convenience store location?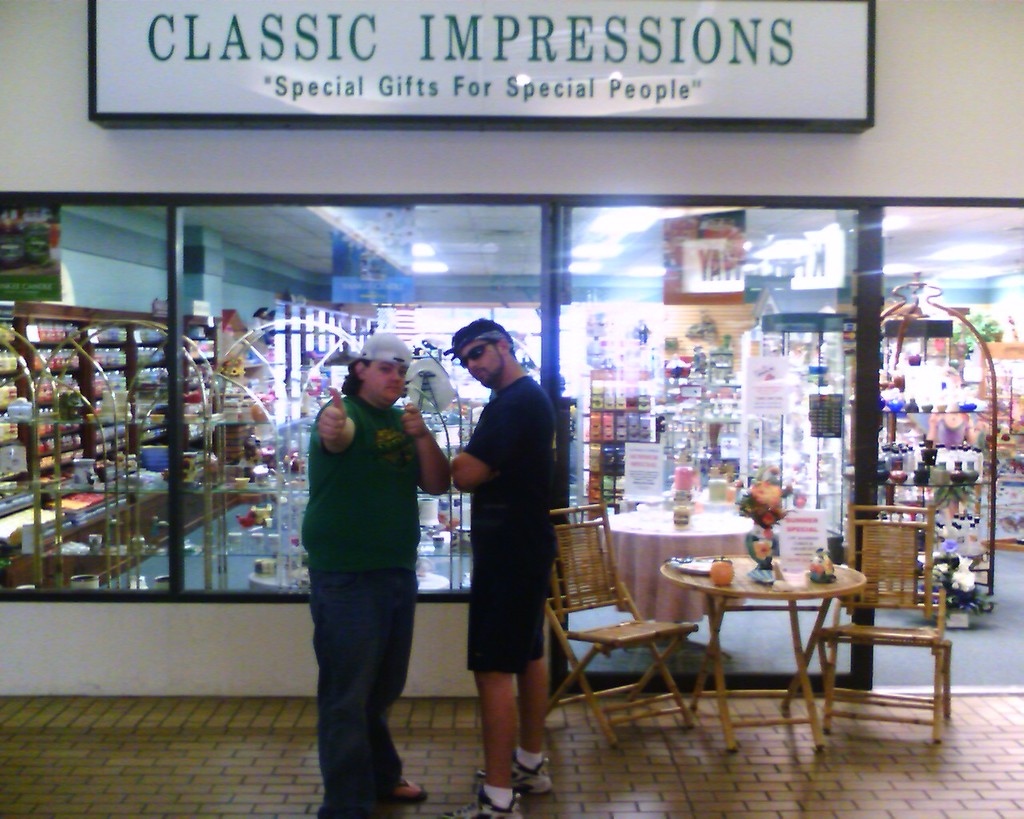
bbox=[0, 0, 1023, 699]
